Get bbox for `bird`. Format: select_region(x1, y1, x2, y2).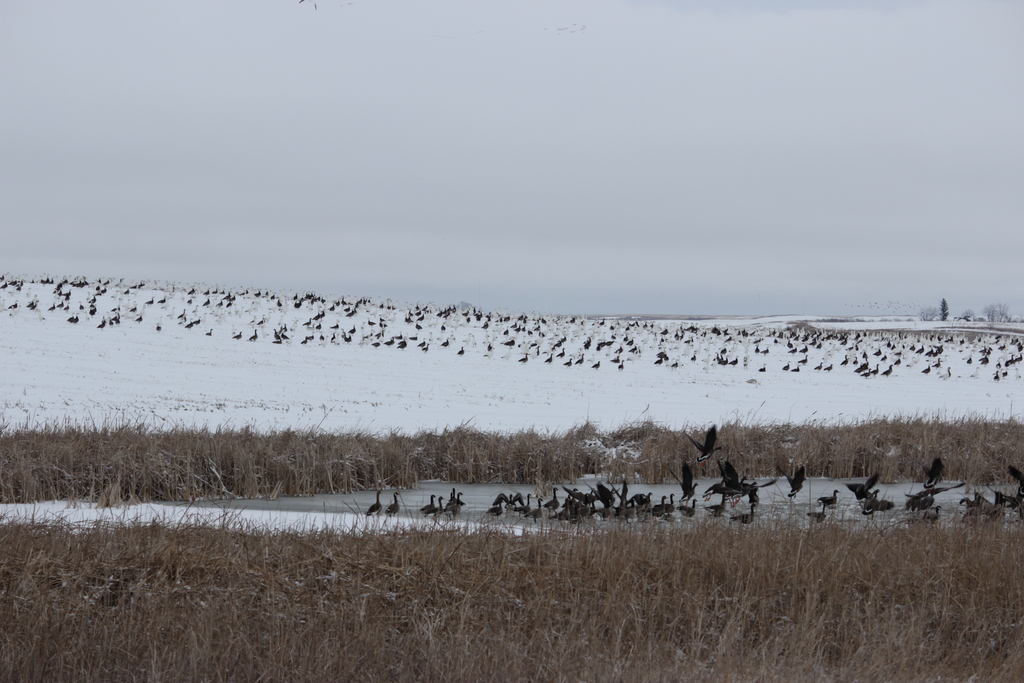
select_region(547, 354, 556, 361).
